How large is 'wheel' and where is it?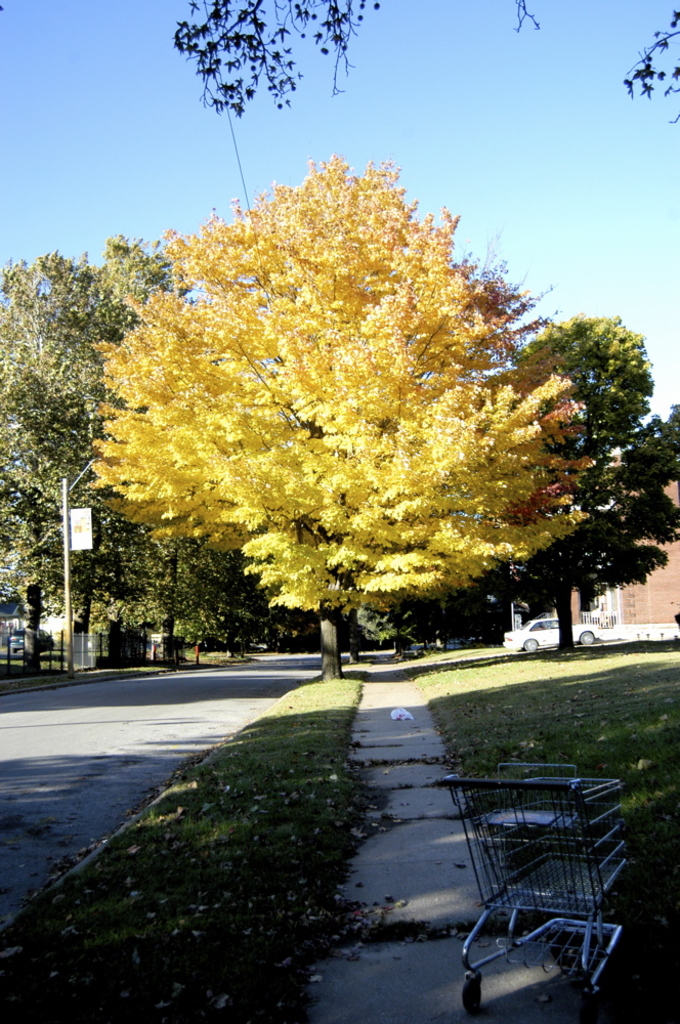
Bounding box: (x1=462, y1=981, x2=479, y2=1013).
